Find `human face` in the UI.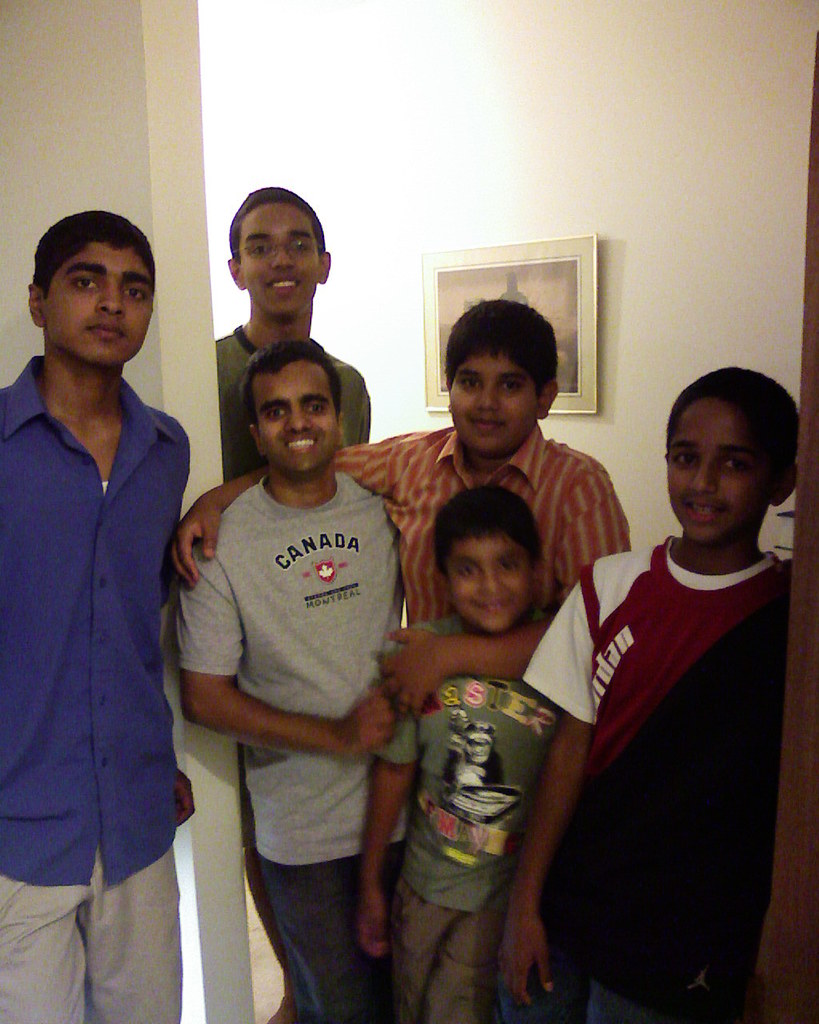
UI element at 666 385 781 552.
